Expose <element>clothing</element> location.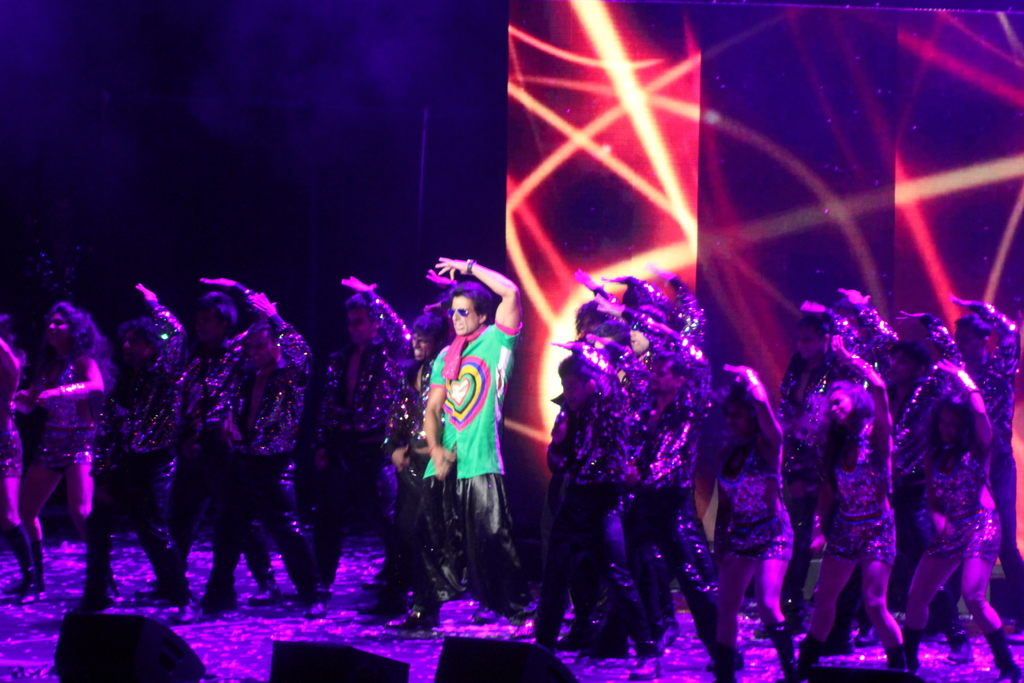
Exposed at locate(894, 365, 999, 531).
